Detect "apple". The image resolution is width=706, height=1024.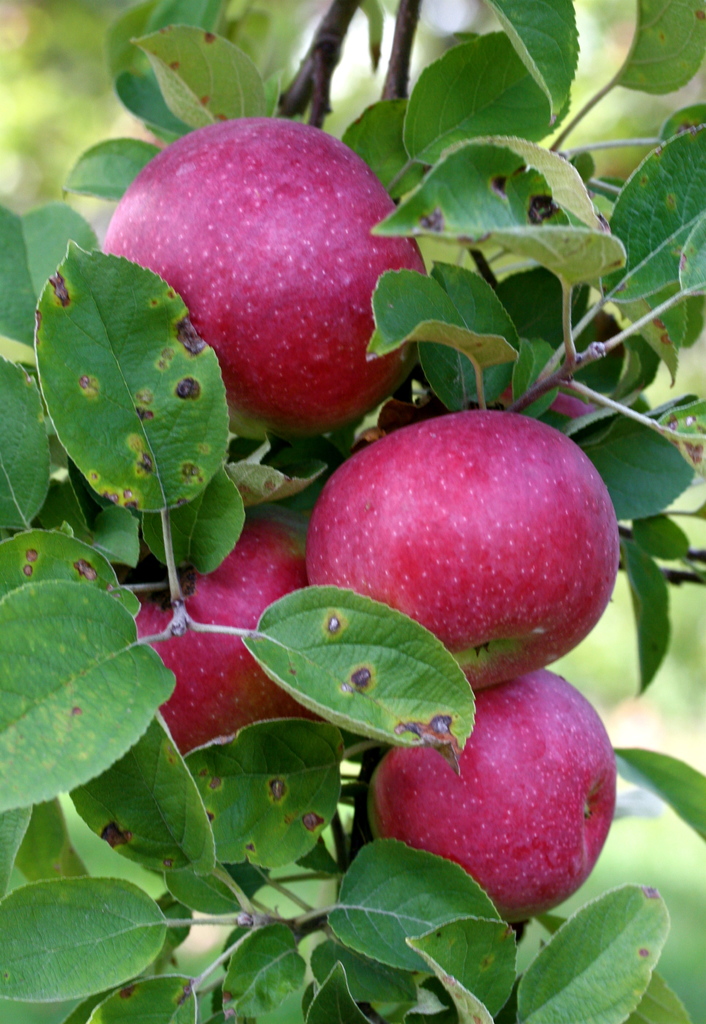
(left=312, top=413, right=627, bottom=678).
